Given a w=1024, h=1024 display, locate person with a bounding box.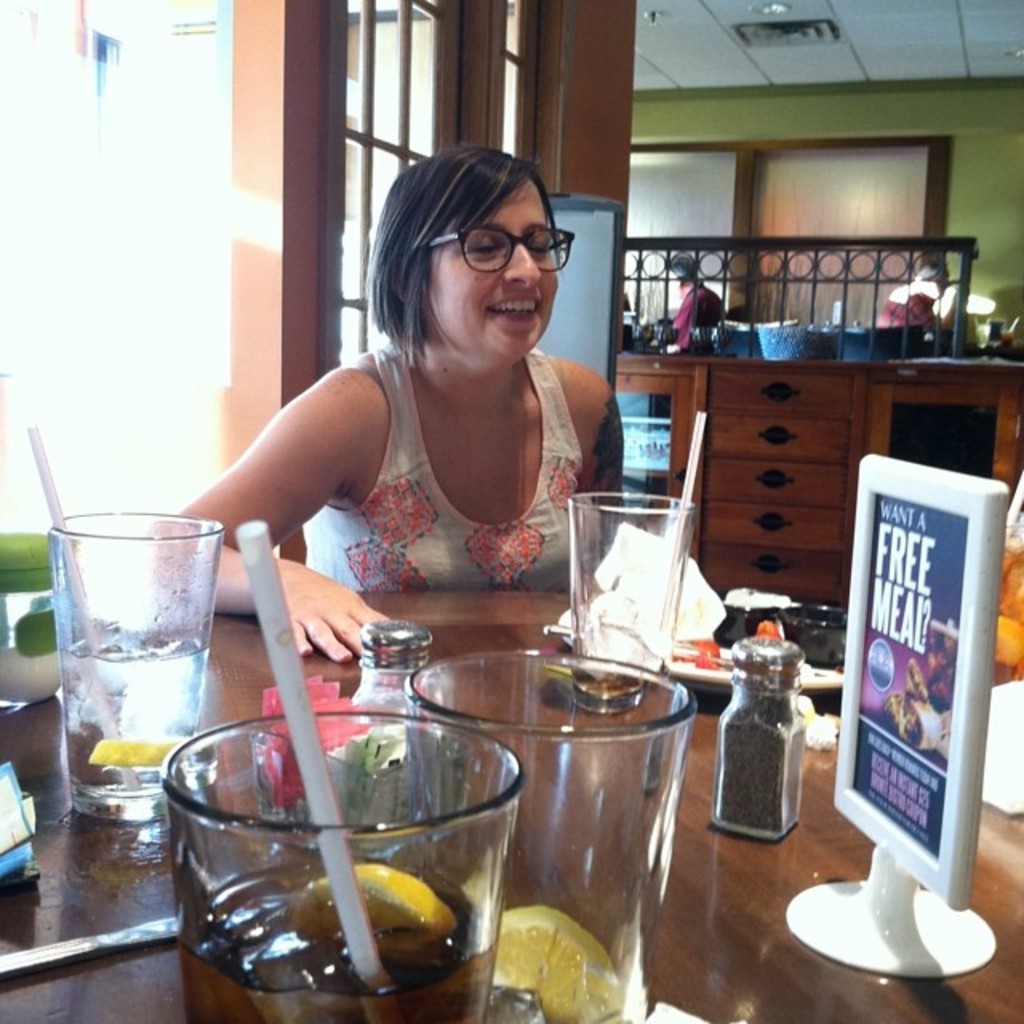
Located: (left=653, top=254, right=730, bottom=352).
